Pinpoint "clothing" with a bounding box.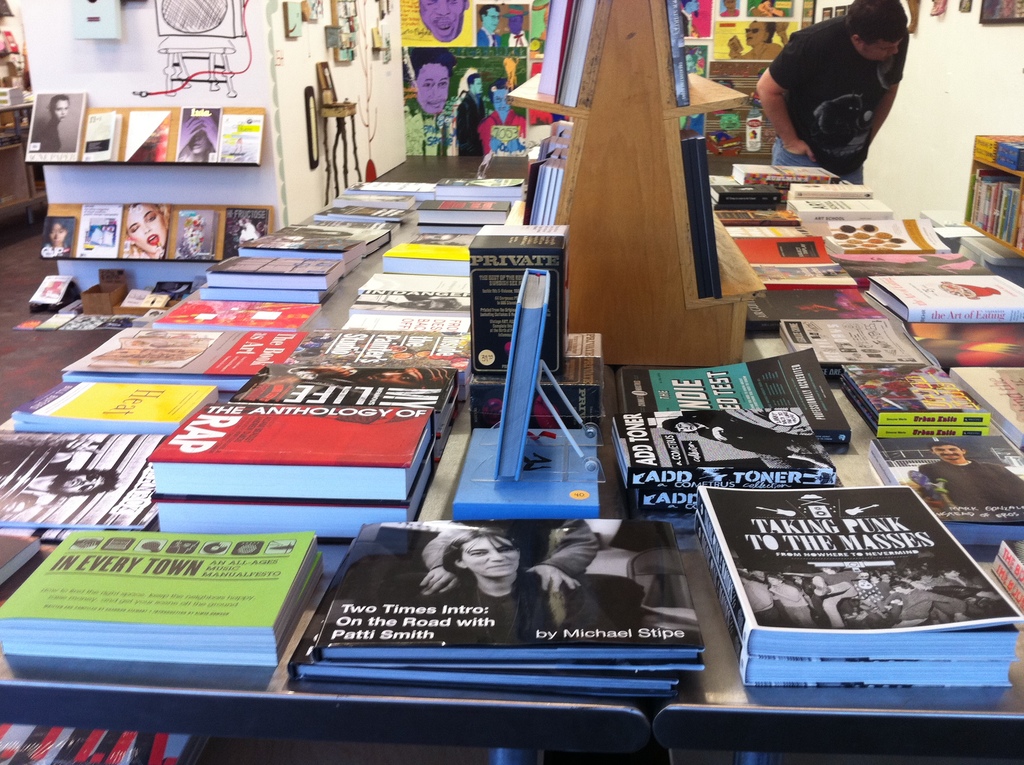
BBox(918, 455, 1023, 511).
